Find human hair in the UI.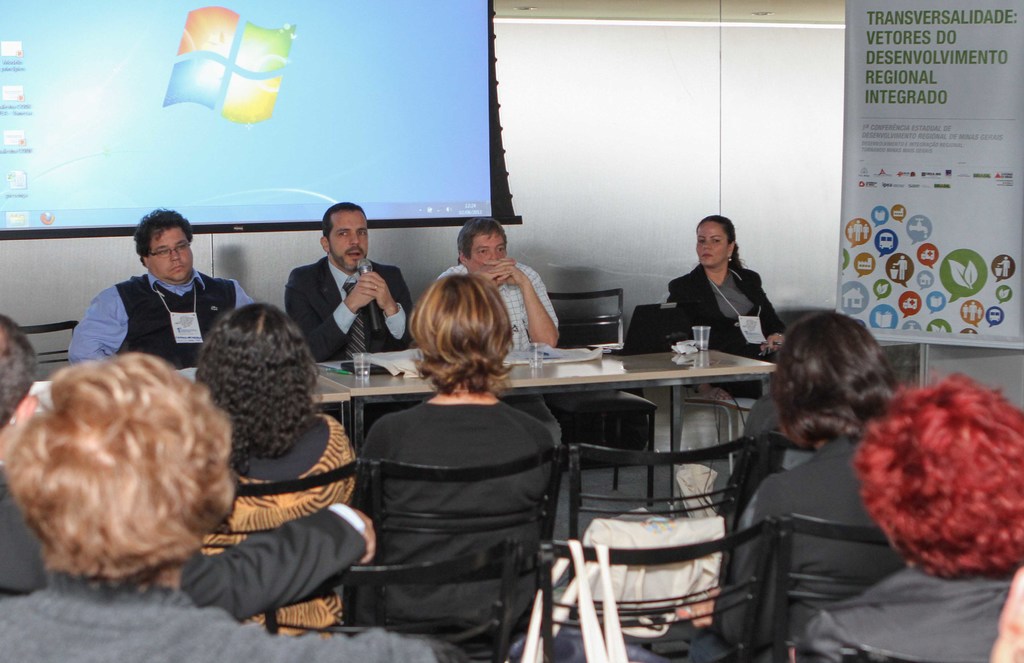
UI element at <region>692, 213, 745, 276</region>.
